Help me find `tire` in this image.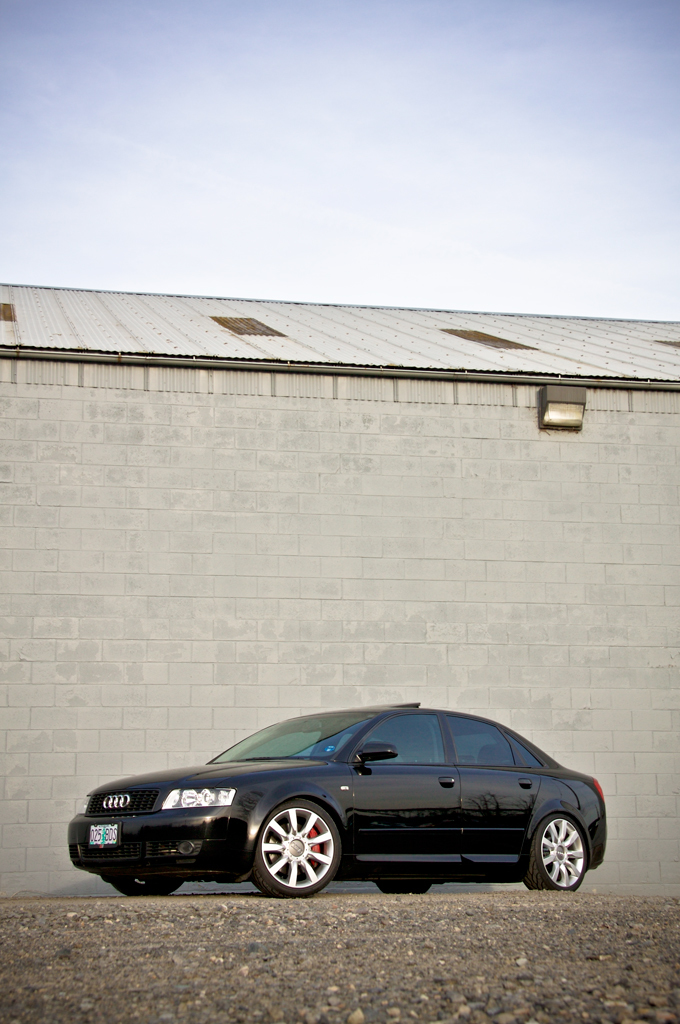
Found it: pyautogui.locateOnScreen(367, 881, 435, 897).
